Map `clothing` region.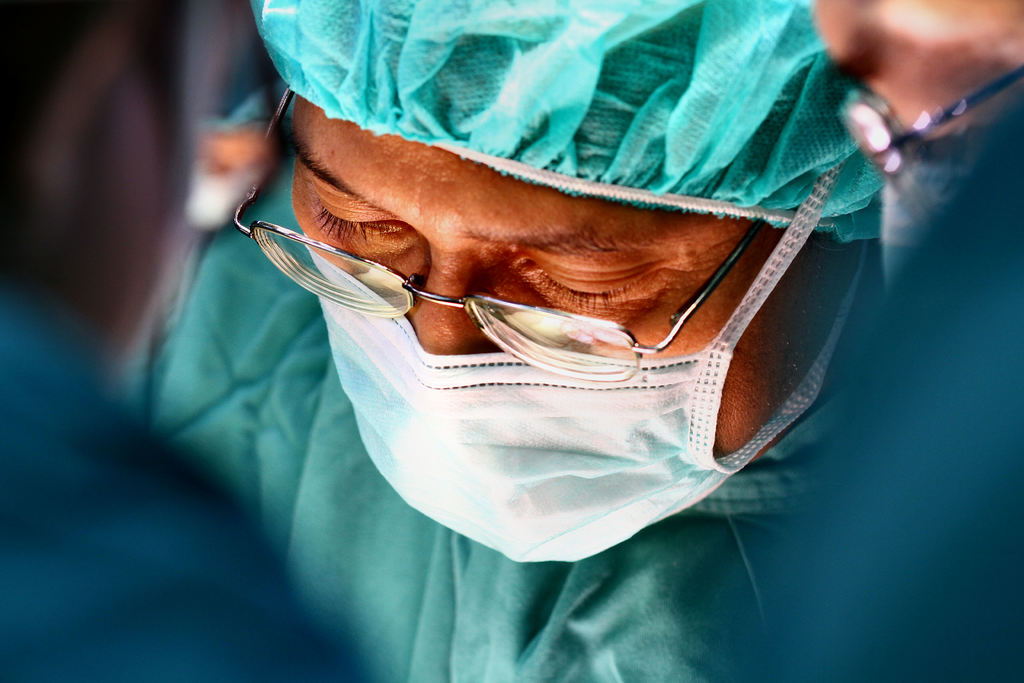
Mapped to [772,124,1023,682].
